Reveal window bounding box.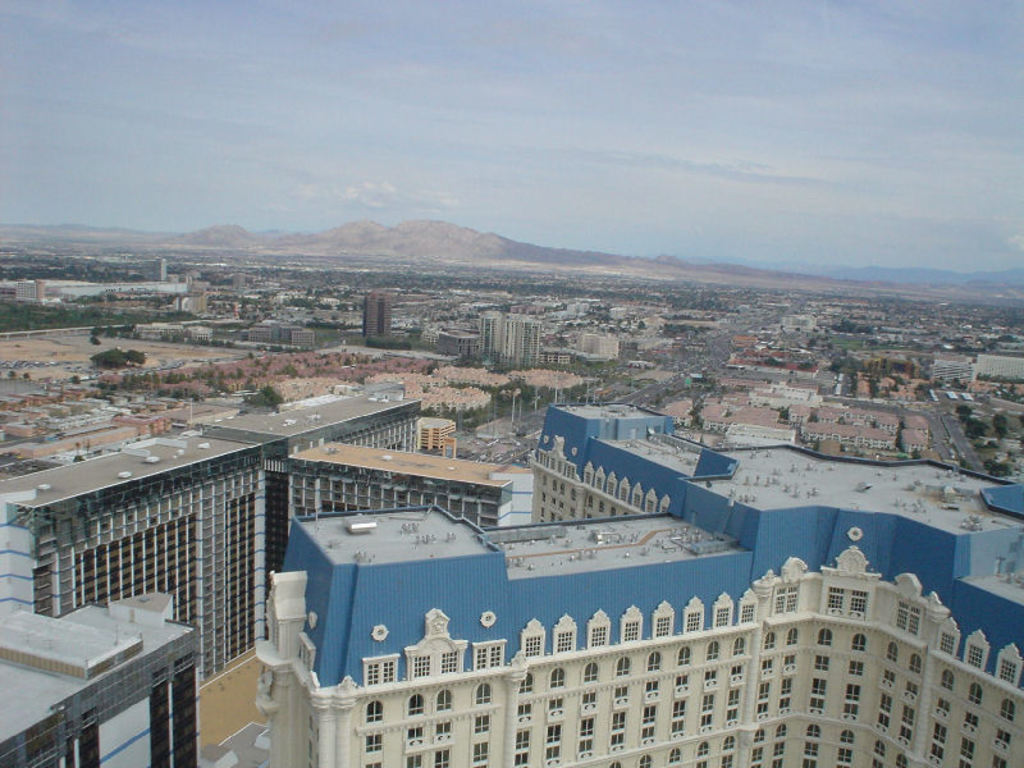
Revealed: l=897, t=755, r=908, b=767.
